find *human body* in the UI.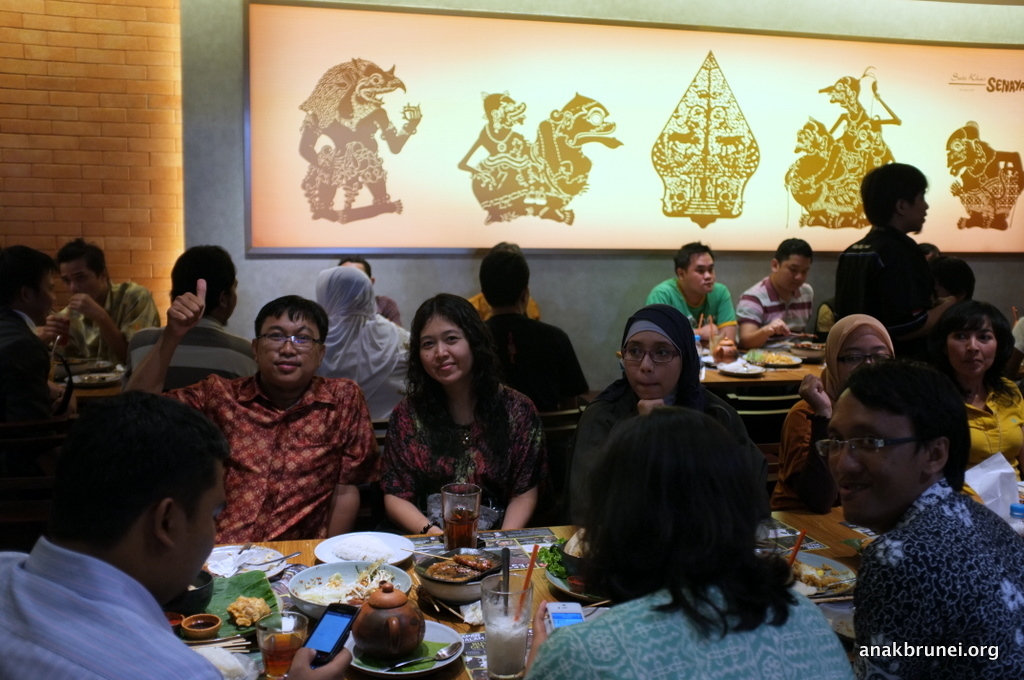
UI element at locate(126, 279, 369, 546).
